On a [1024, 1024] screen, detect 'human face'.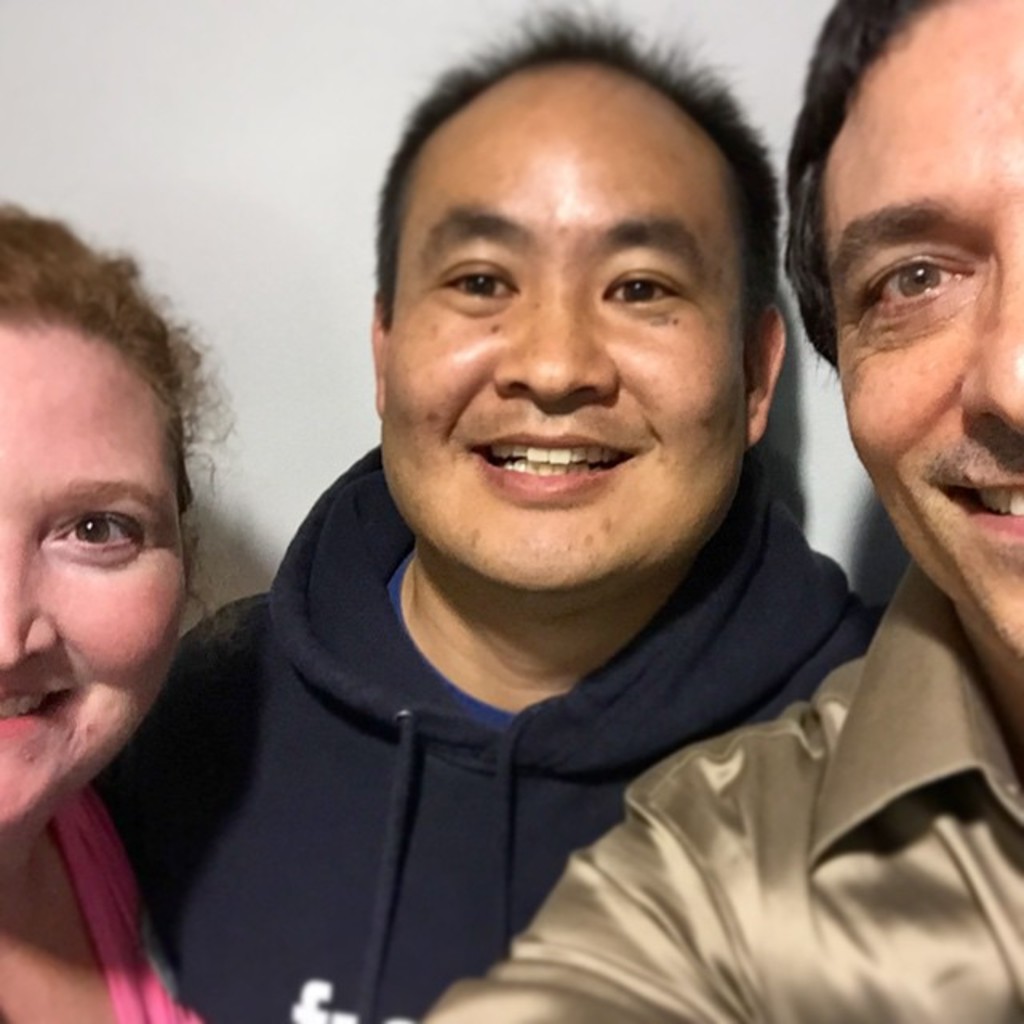
left=379, top=62, right=742, bottom=590.
